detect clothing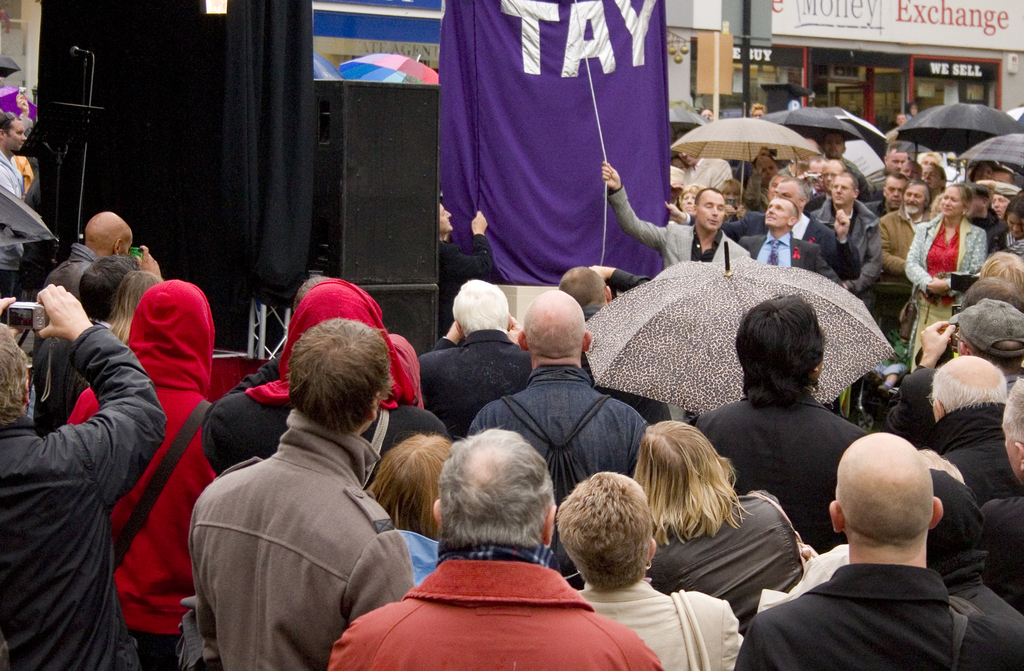
(x1=199, y1=282, x2=442, y2=494)
